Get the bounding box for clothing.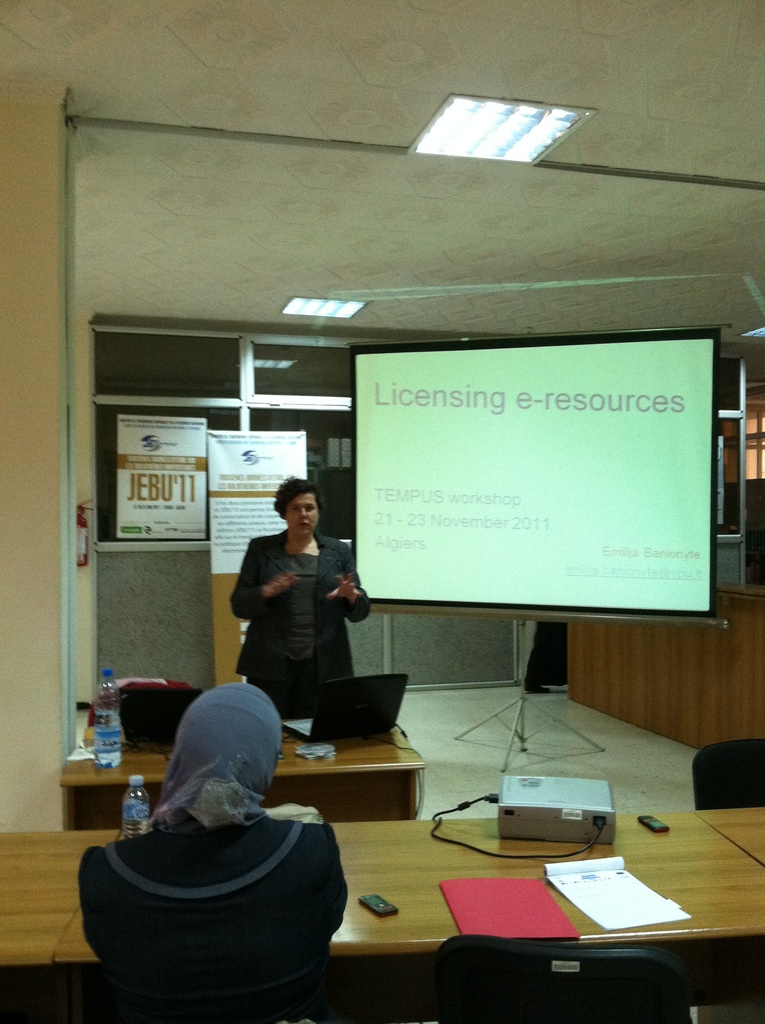
locate(229, 525, 367, 721).
